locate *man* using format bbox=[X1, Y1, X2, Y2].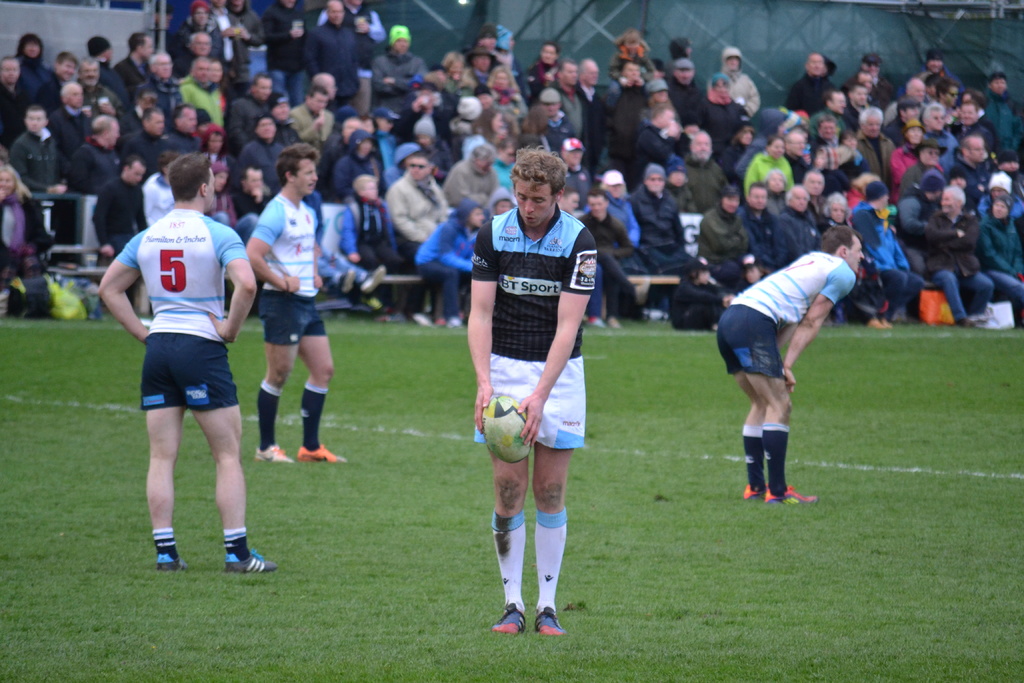
bbox=[201, 0, 244, 91].
